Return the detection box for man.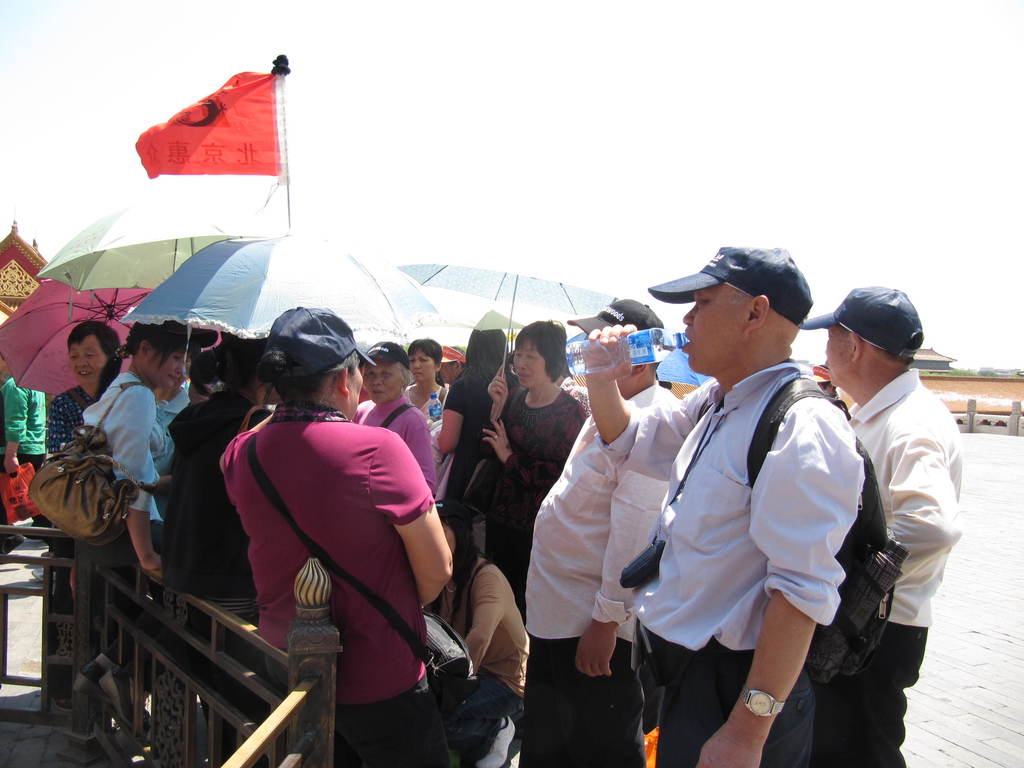
<bbox>627, 250, 889, 751</bbox>.
